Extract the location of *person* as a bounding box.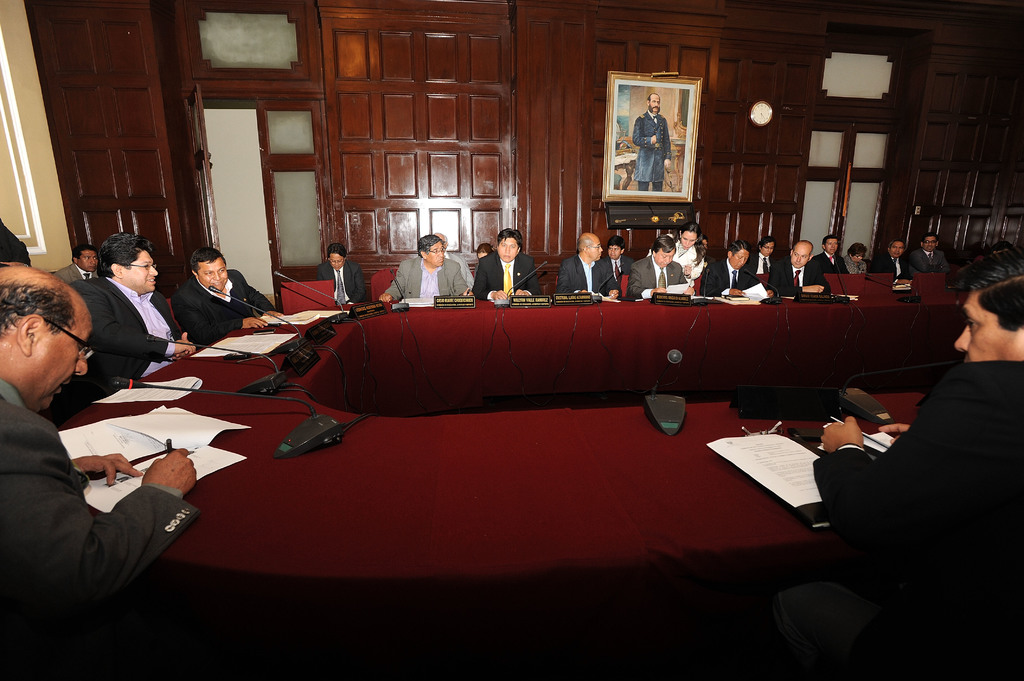
<bbox>0, 266, 202, 673</bbox>.
